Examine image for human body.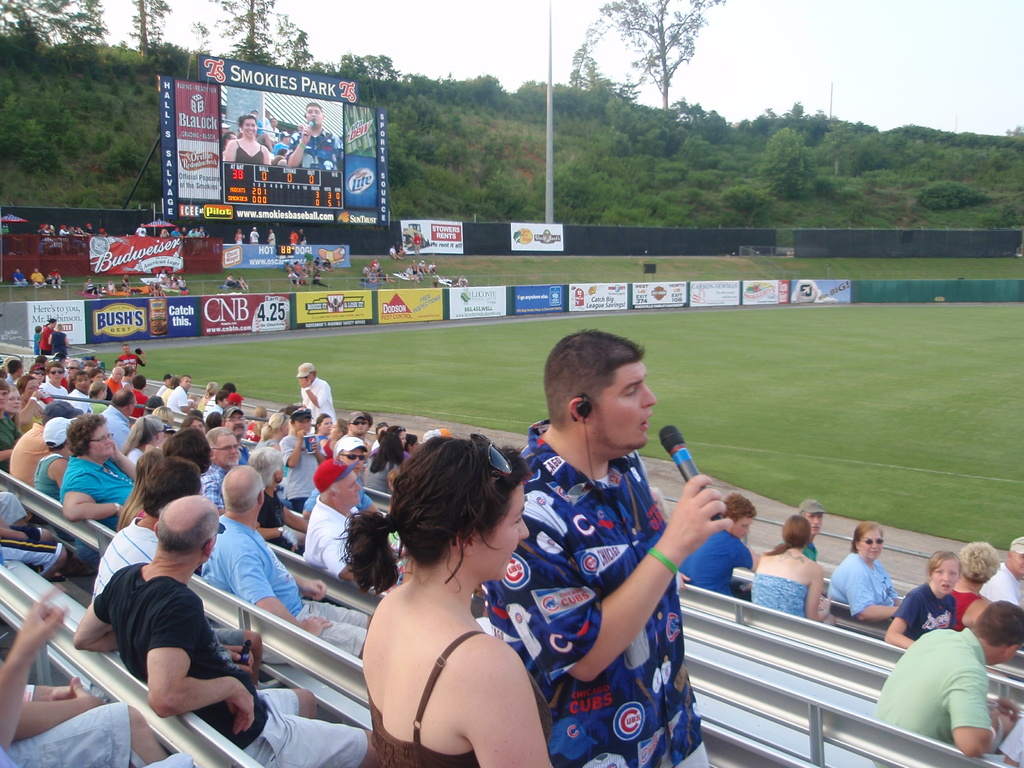
Examination result: rect(0, 378, 8, 414).
